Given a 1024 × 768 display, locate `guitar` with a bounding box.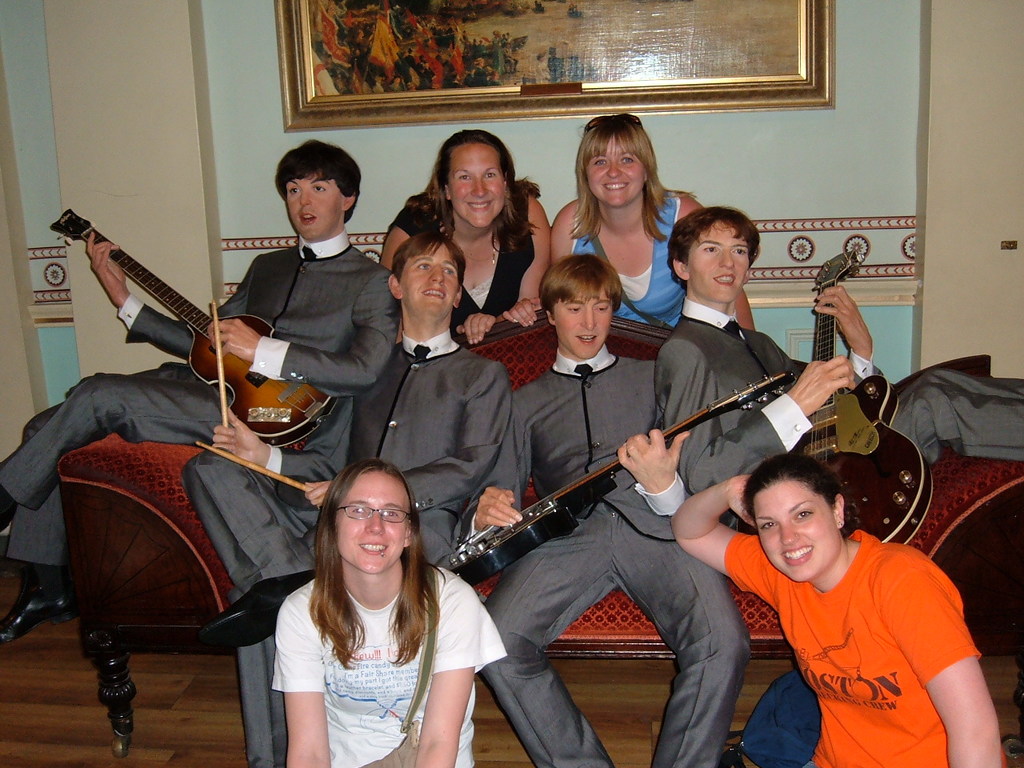
Located: bbox(434, 370, 790, 586).
